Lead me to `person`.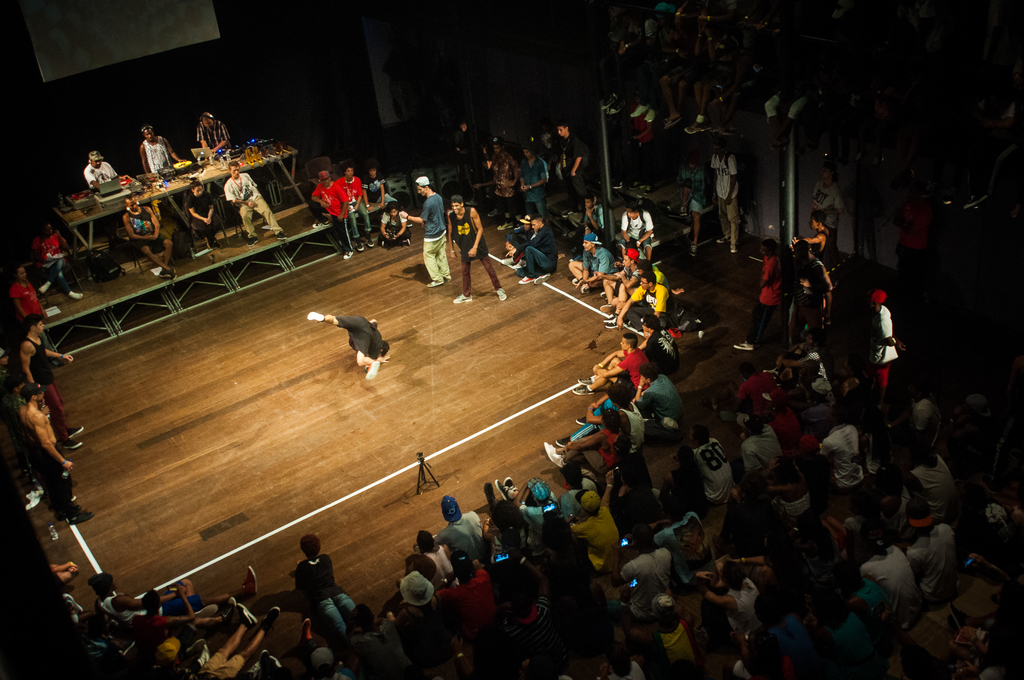
Lead to select_region(493, 213, 534, 261).
